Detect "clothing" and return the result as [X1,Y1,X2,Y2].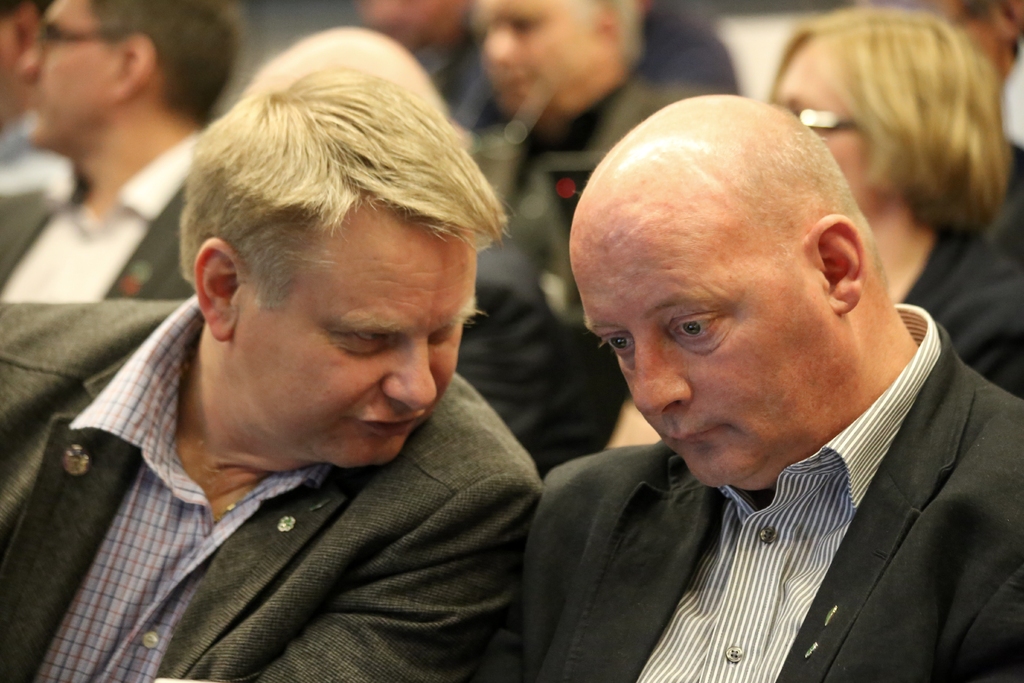
[0,109,47,171].
